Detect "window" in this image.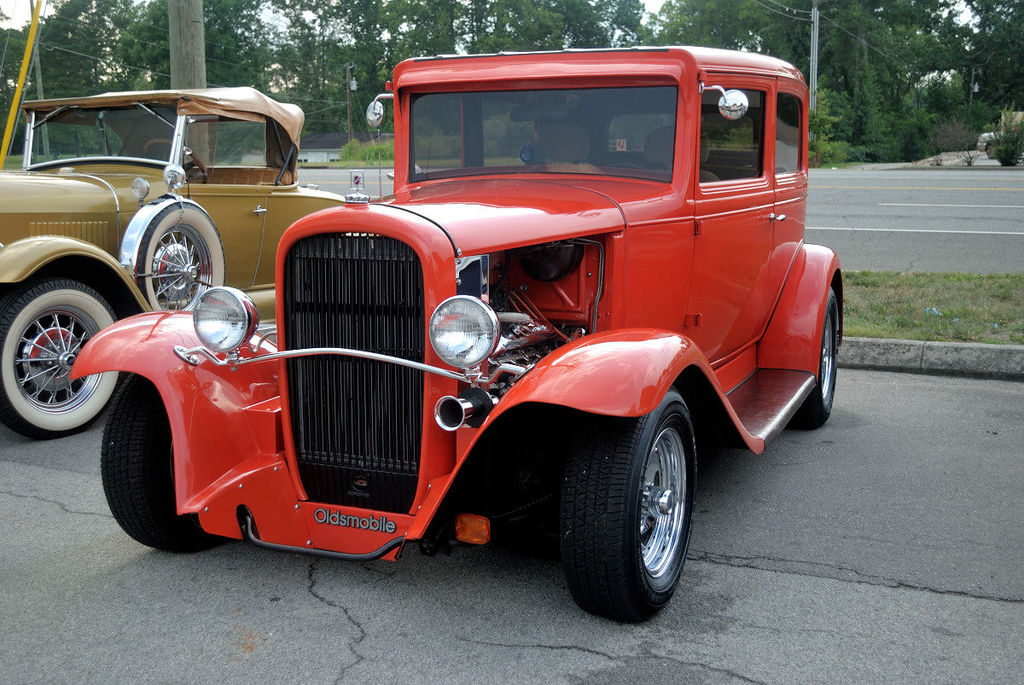
Detection: x1=694, y1=90, x2=766, y2=194.
